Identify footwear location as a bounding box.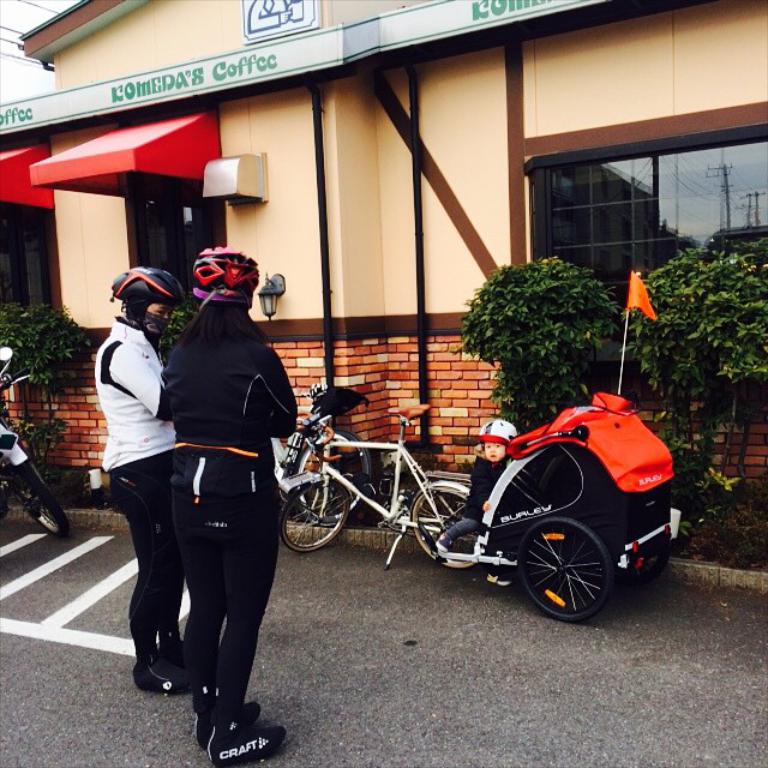
{"x1": 190, "y1": 689, "x2": 265, "y2": 748}.
